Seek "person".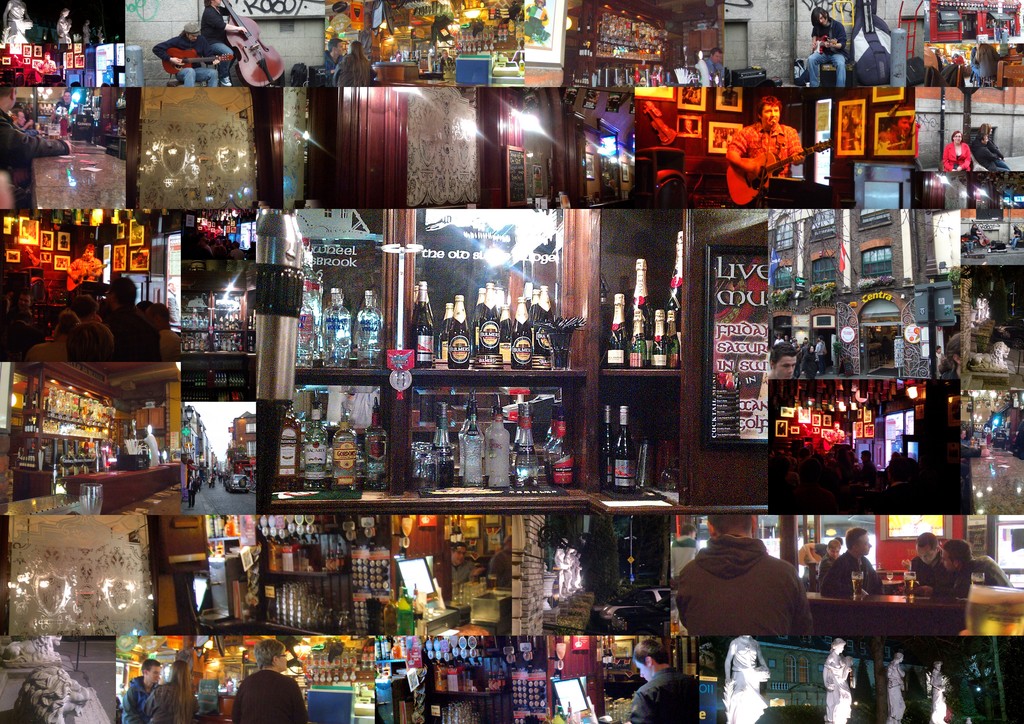
(left=820, top=529, right=884, bottom=595).
